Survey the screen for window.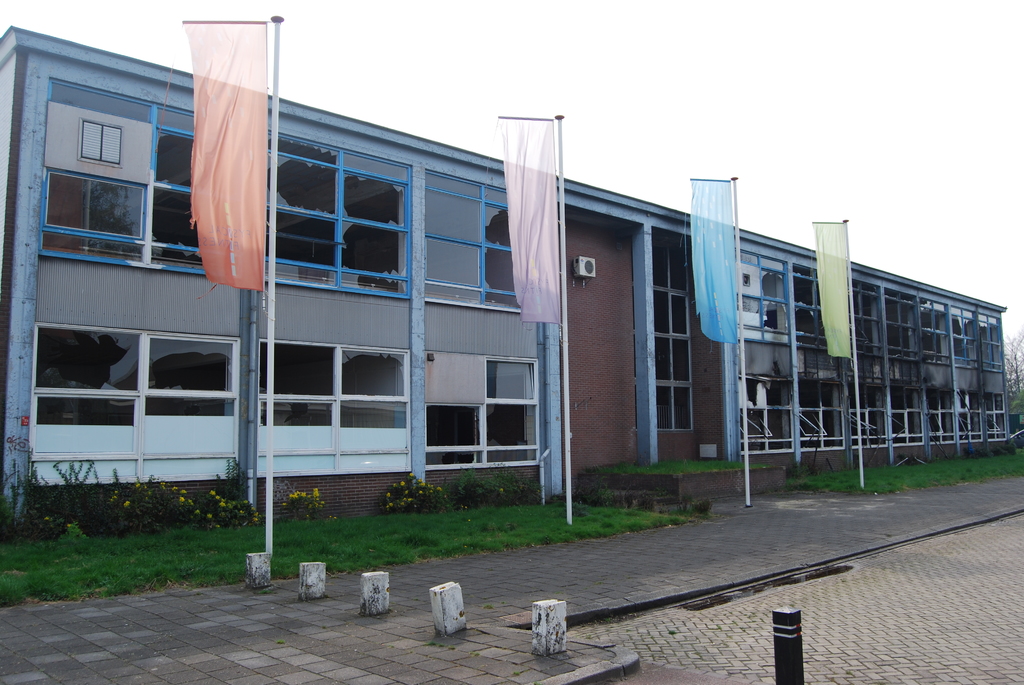
Survey found: bbox=[33, 324, 239, 484].
